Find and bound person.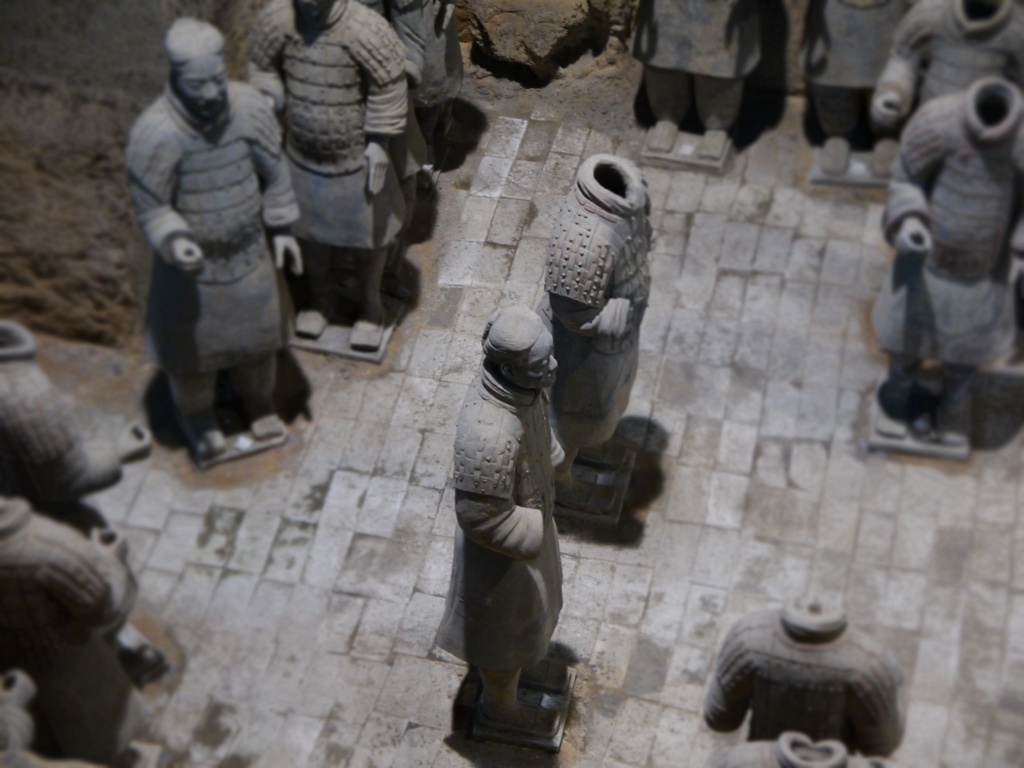
Bound: <region>473, 317, 576, 719</region>.
